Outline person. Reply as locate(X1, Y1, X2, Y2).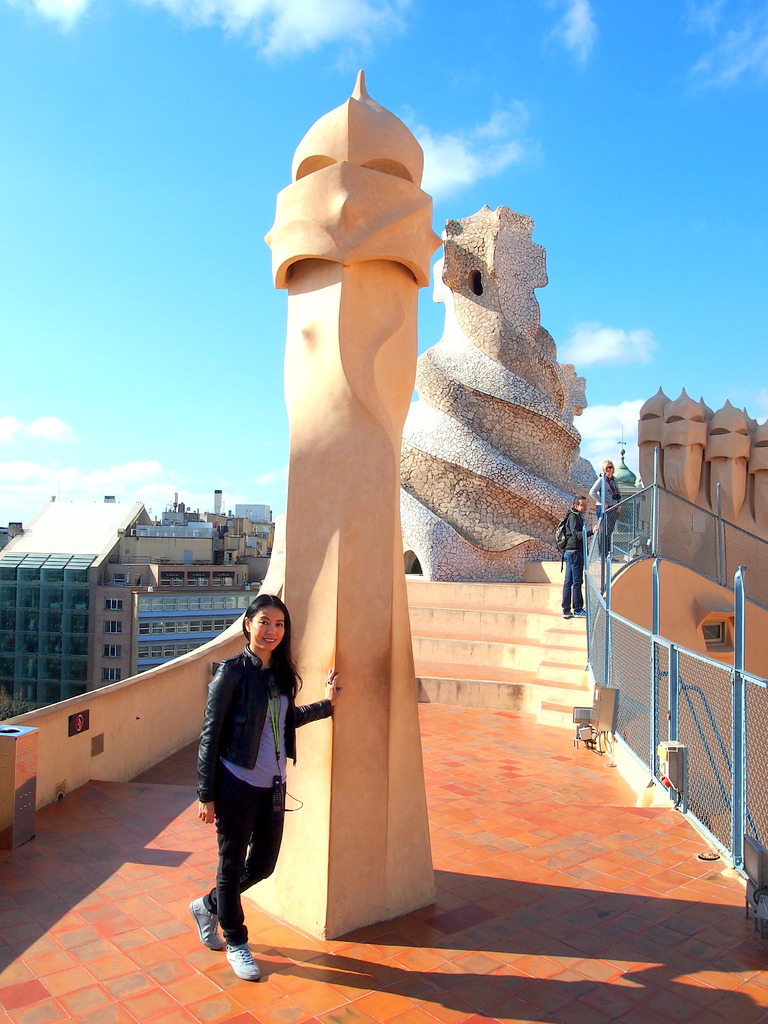
locate(189, 588, 303, 967).
